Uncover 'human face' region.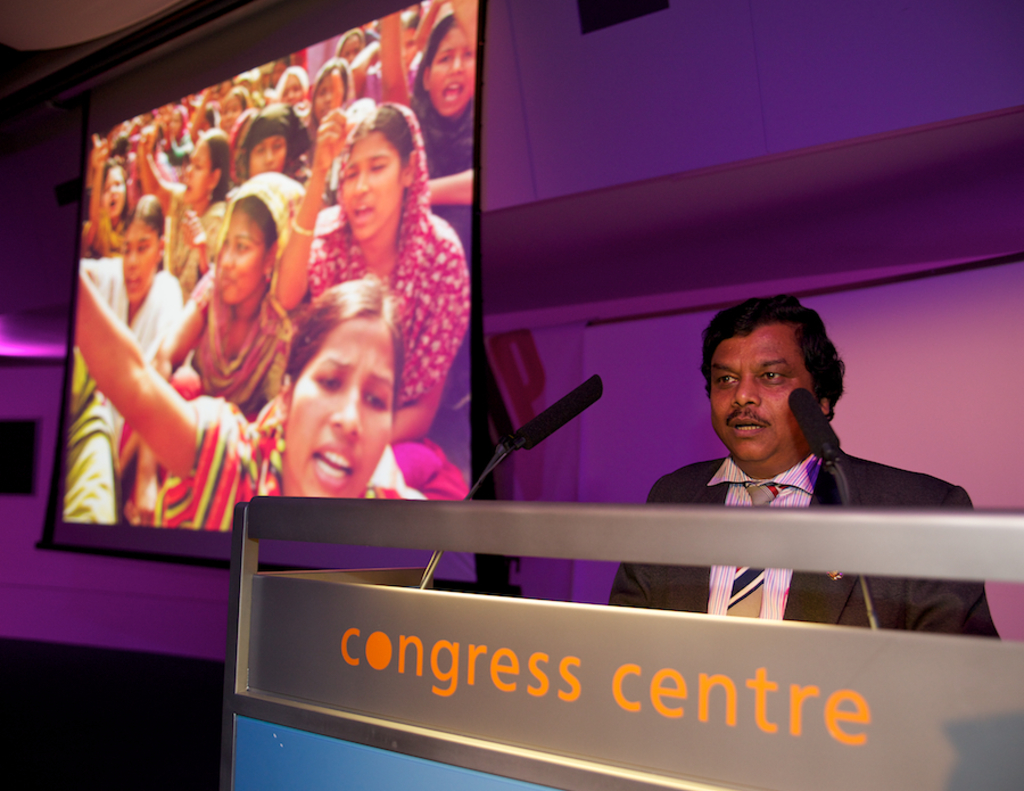
Uncovered: <bbox>183, 143, 210, 204</bbox>.
